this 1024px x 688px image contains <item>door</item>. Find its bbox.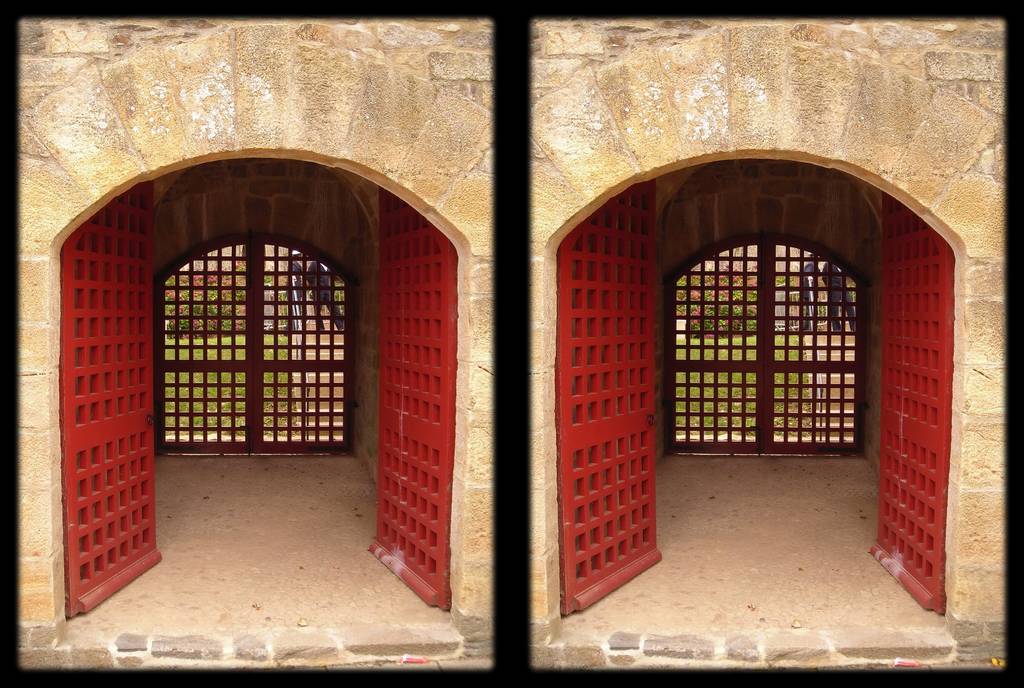
<bbox>365, 188, 460, 610</bbox>.
